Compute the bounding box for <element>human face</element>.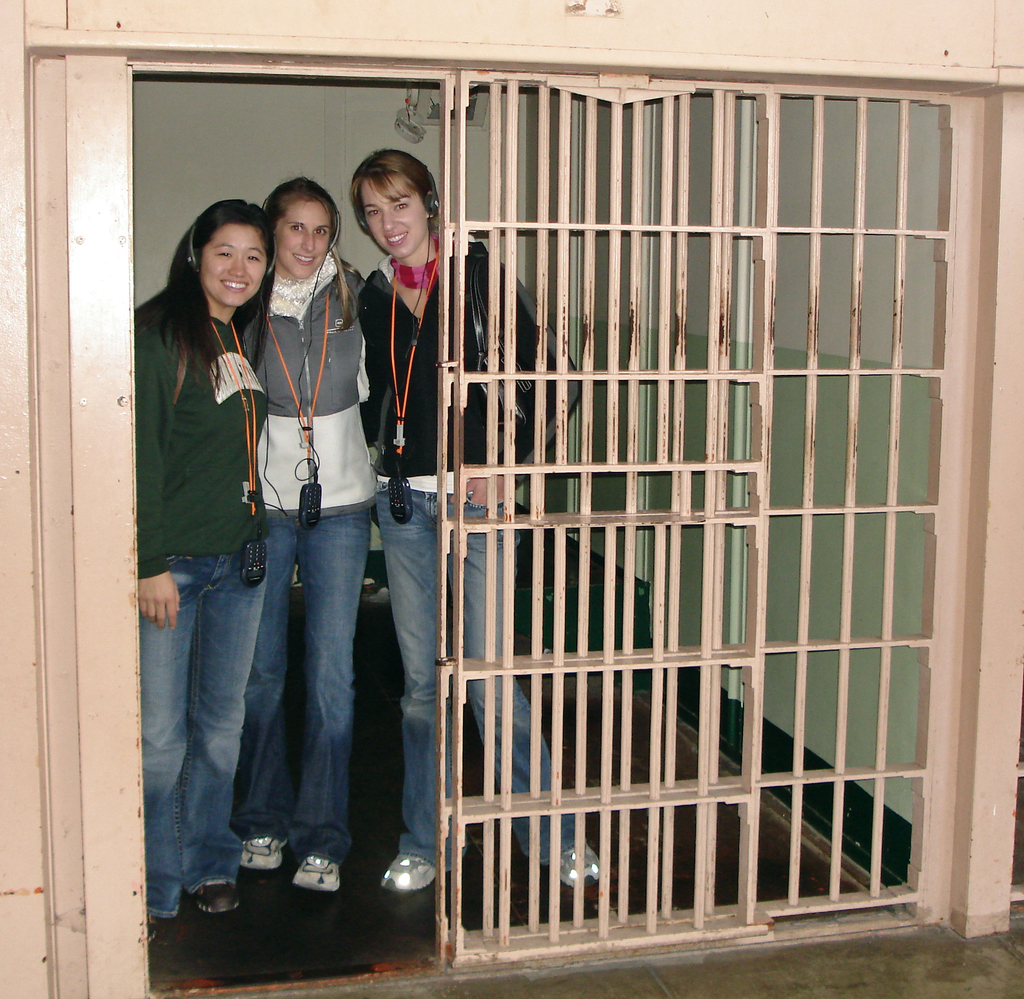
202:223:266:307.
